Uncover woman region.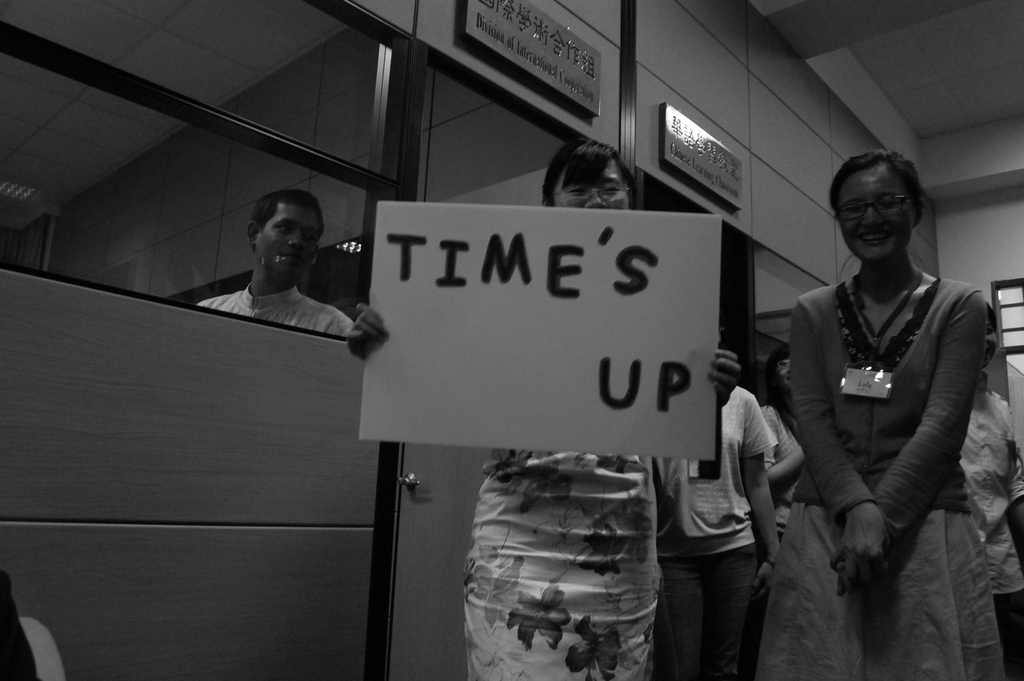
Uncovered: <region>738, 341, 802, 680</region>.
